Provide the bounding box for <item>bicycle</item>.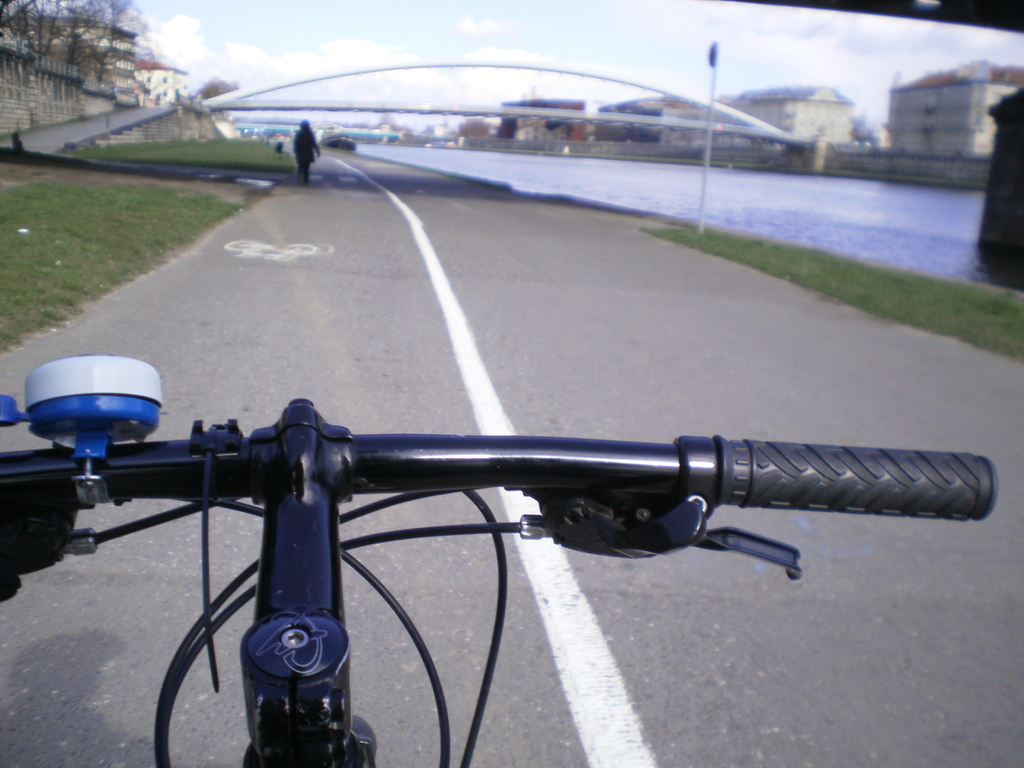
BBox(0, 352, 998, 767).
